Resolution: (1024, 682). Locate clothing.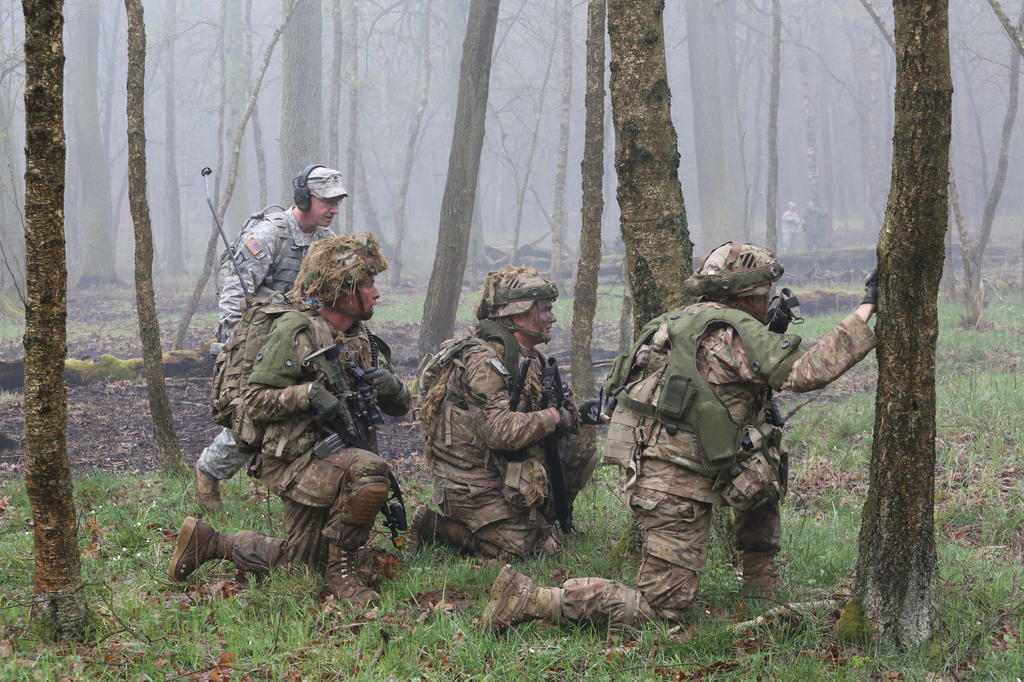
bbox(223, 292, 415, 577).
